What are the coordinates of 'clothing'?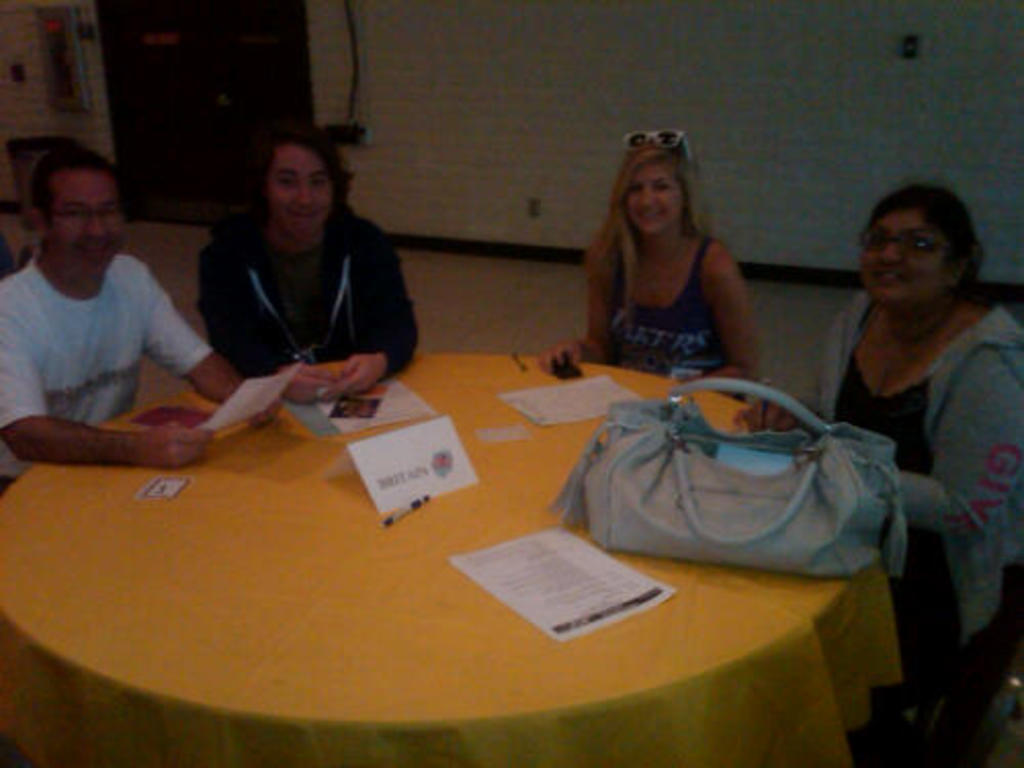
Rect(0, 252, 217, 492).
